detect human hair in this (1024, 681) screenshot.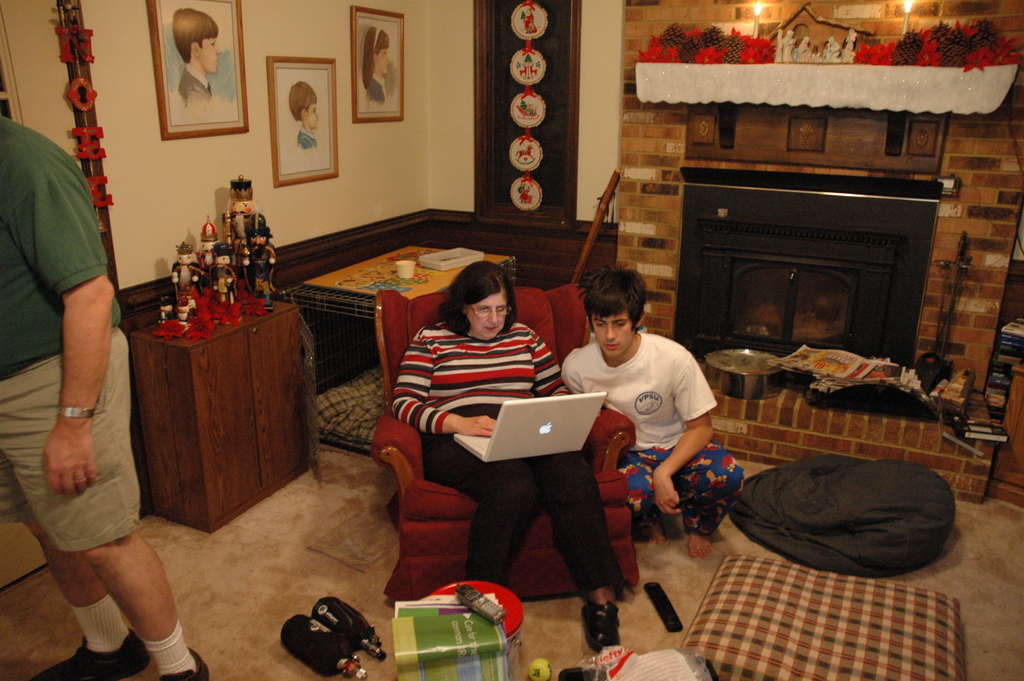
Detection: BBox(362, 31, 390, 88).
